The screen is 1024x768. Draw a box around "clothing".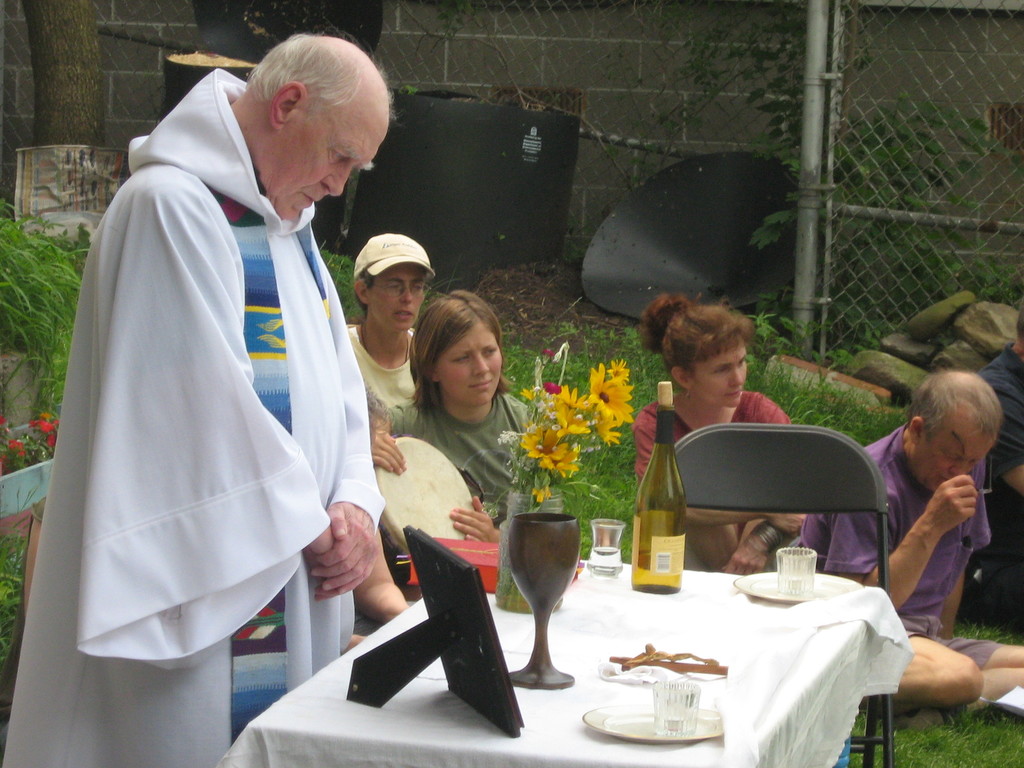
52,72,392,719.
